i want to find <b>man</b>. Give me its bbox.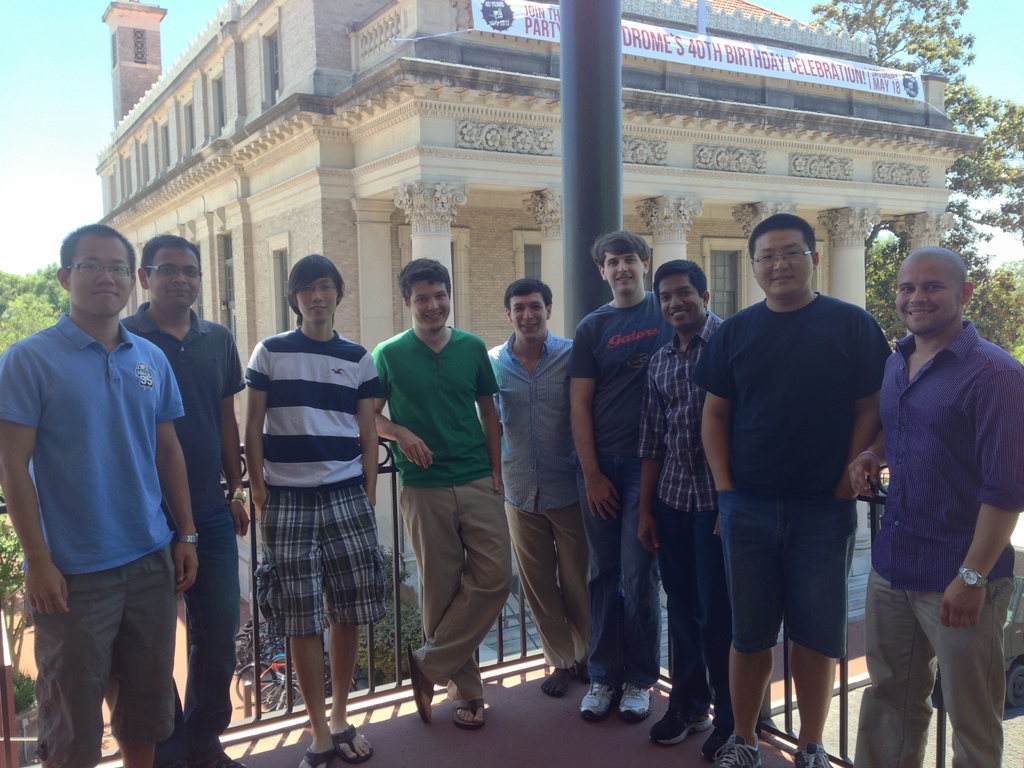
[634, 257, 731, 764].
